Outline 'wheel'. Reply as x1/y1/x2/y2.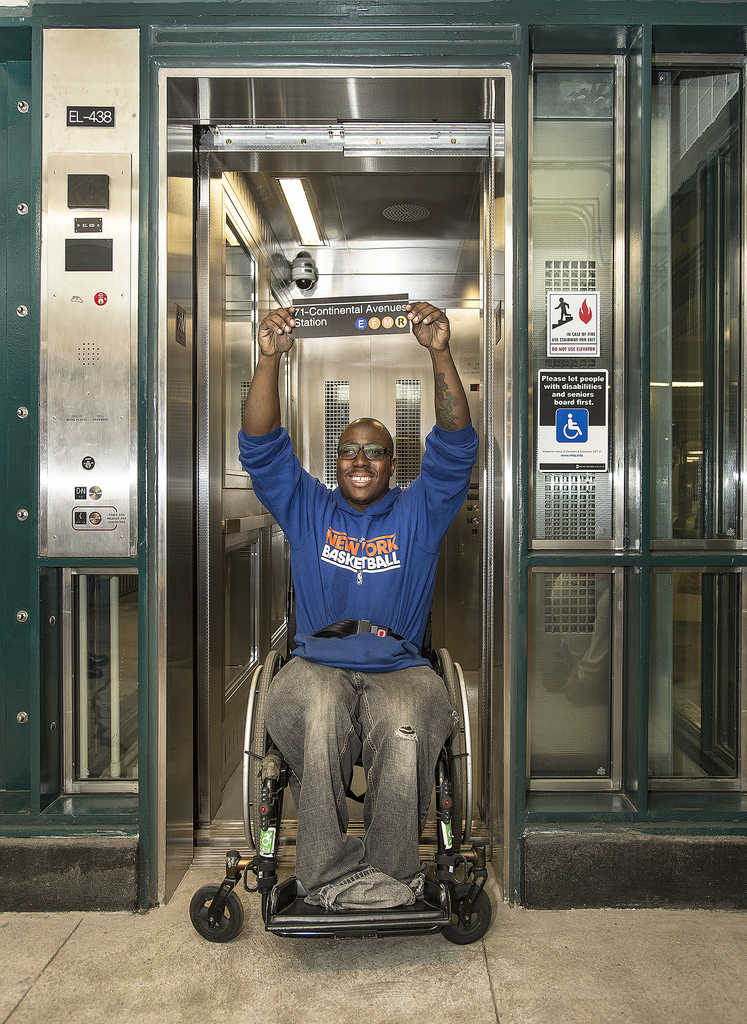
192/883/245/937.
